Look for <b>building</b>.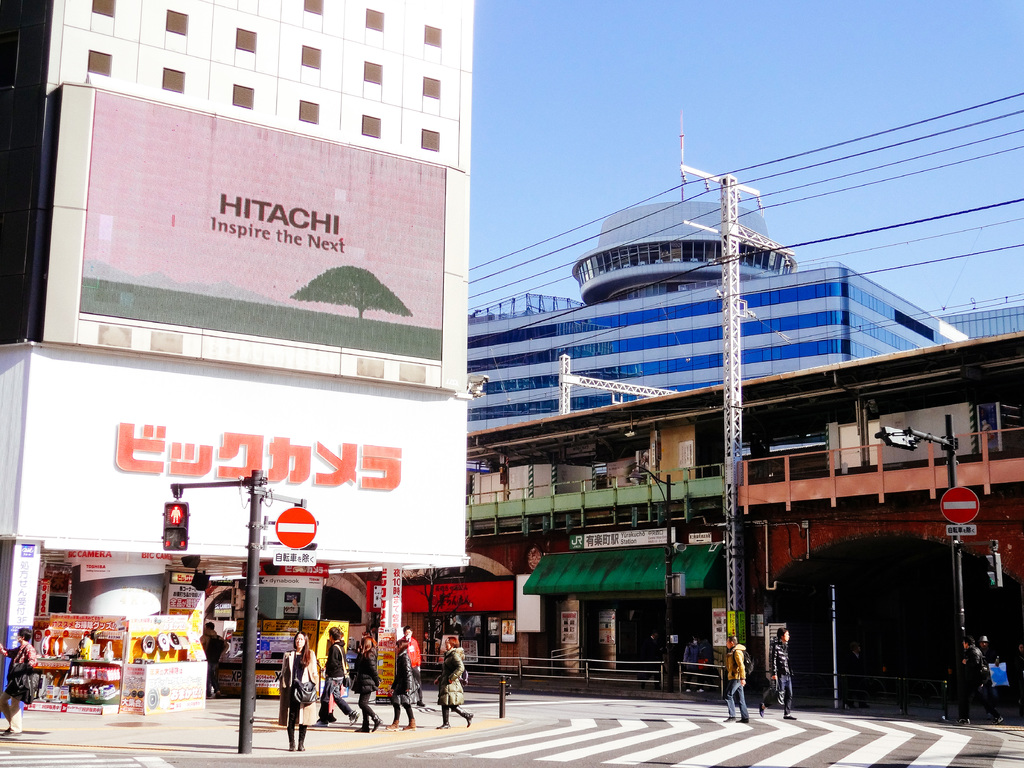
Found: bbox=(0, 0, 478, 719).
